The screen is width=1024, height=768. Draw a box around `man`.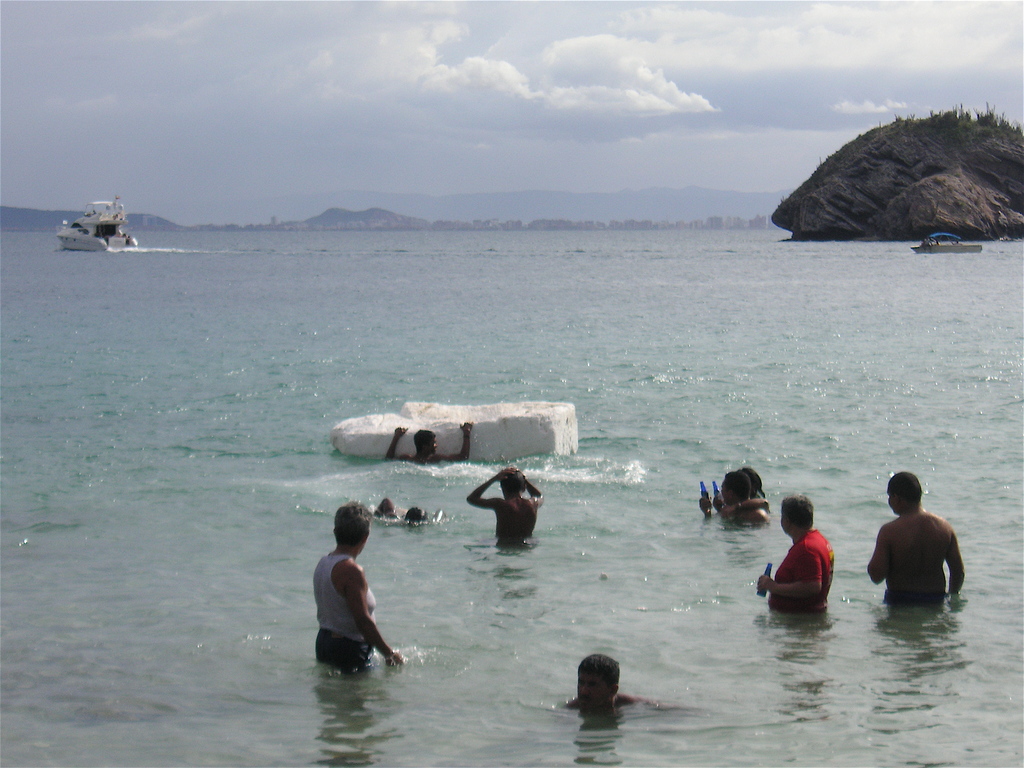
[372, 498, 431, 527].
